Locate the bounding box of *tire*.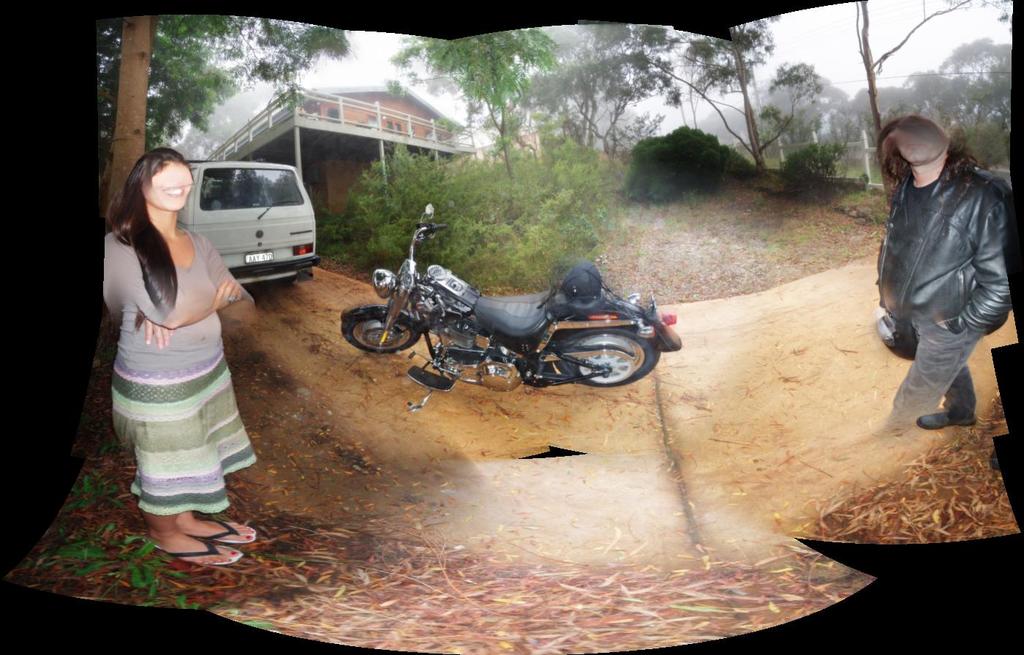
Bounding box: l=555, t=326, r=658, b=385.
